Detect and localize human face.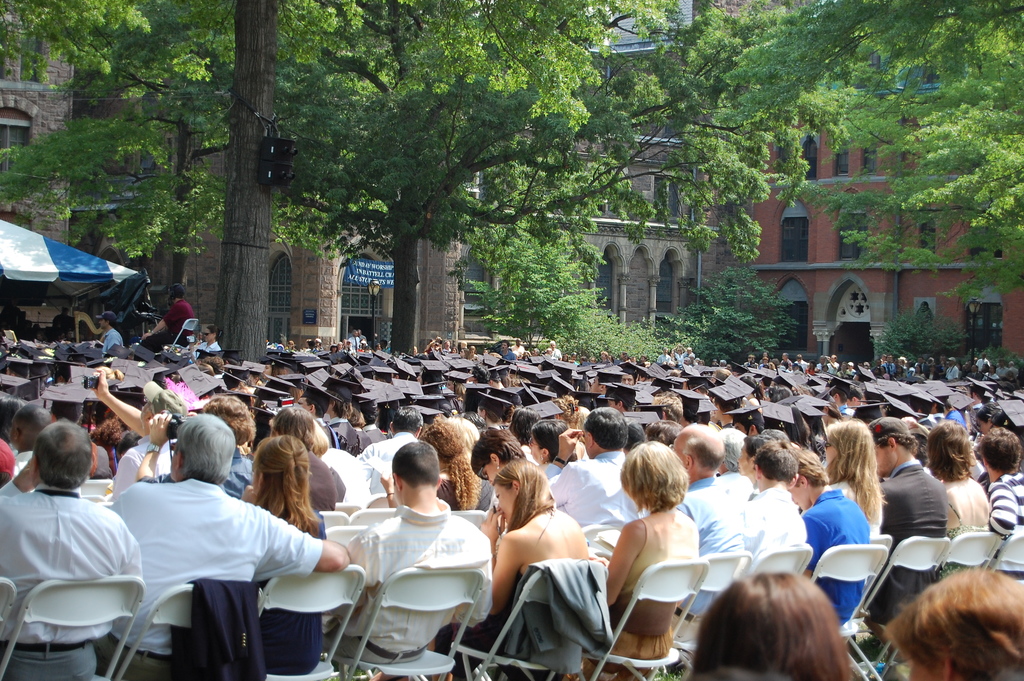
Localized at detection(845, 400, 854, 407).
